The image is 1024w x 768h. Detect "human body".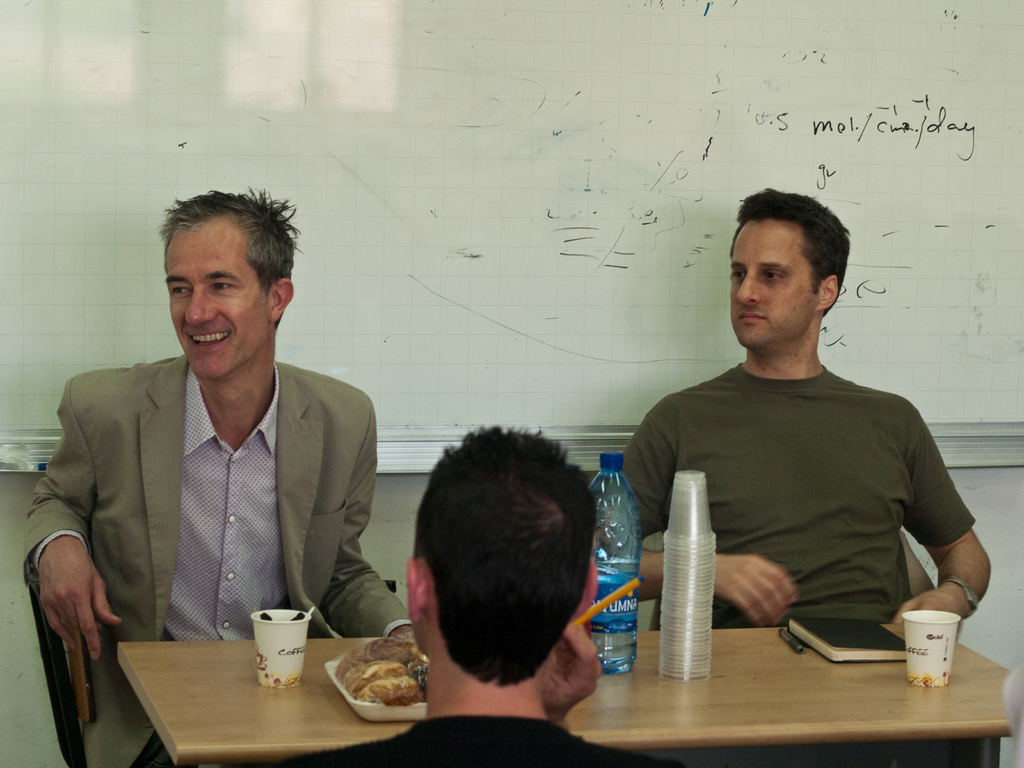
Detection: <bbox>30, 214, 385, 737</bbox>.
